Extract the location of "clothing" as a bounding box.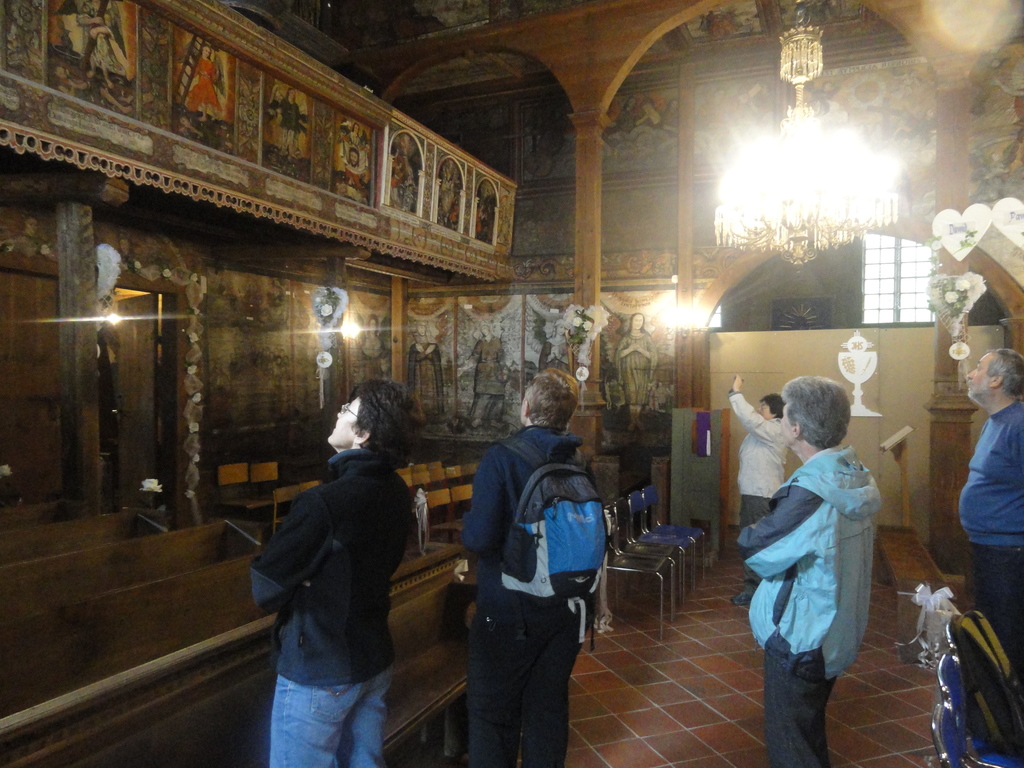
[739, 406, 884, 735].
